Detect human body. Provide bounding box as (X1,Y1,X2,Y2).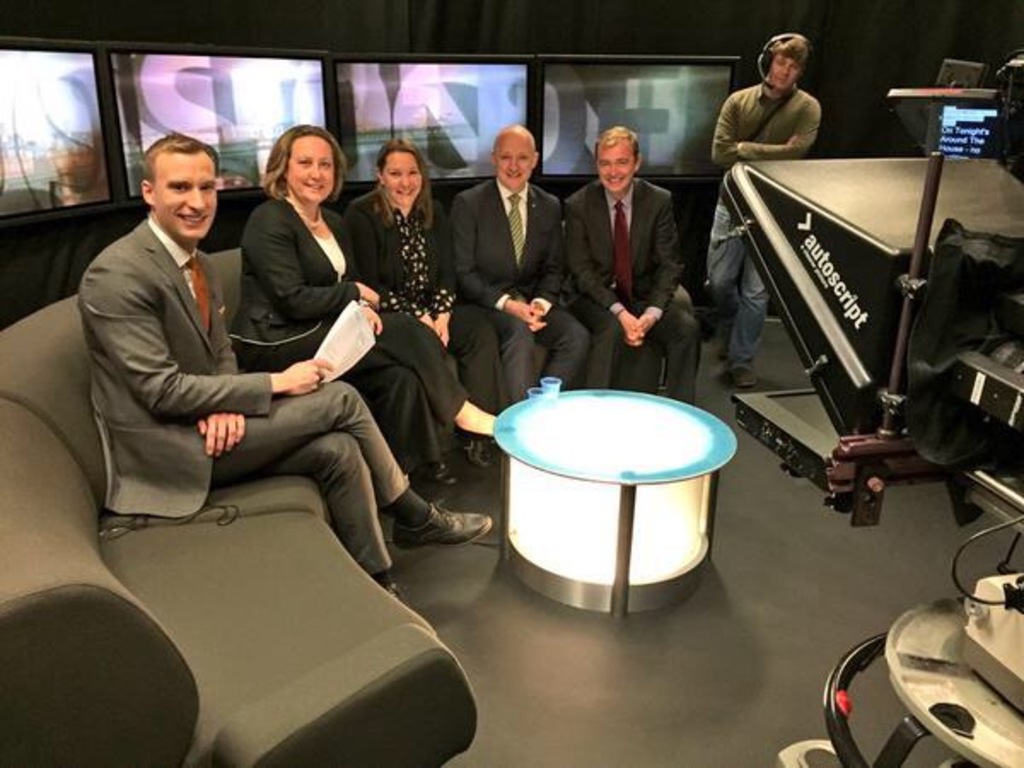
(80,135,493,609).
